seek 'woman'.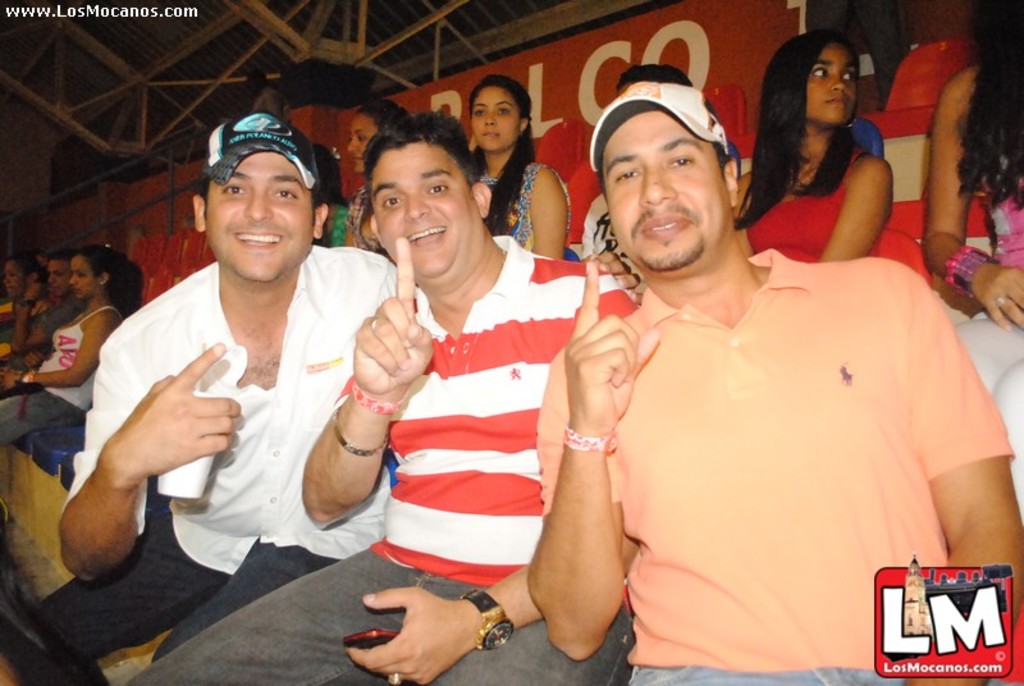
box=[741, 27, 911, 275].
